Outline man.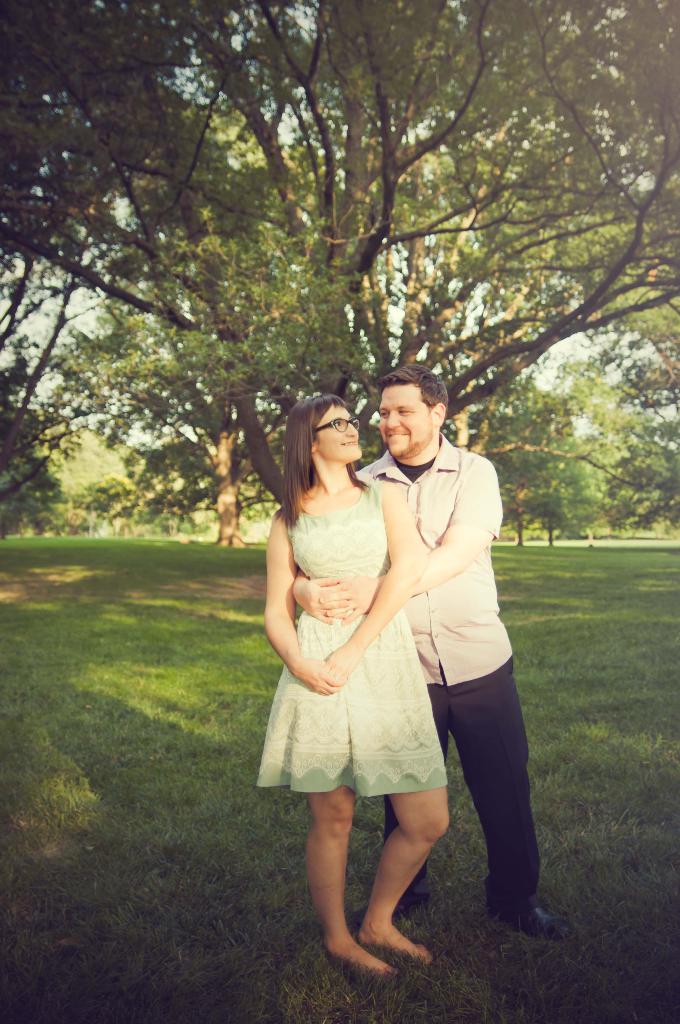
Outline: [left=292, top=358, right=578, bottom=941].
